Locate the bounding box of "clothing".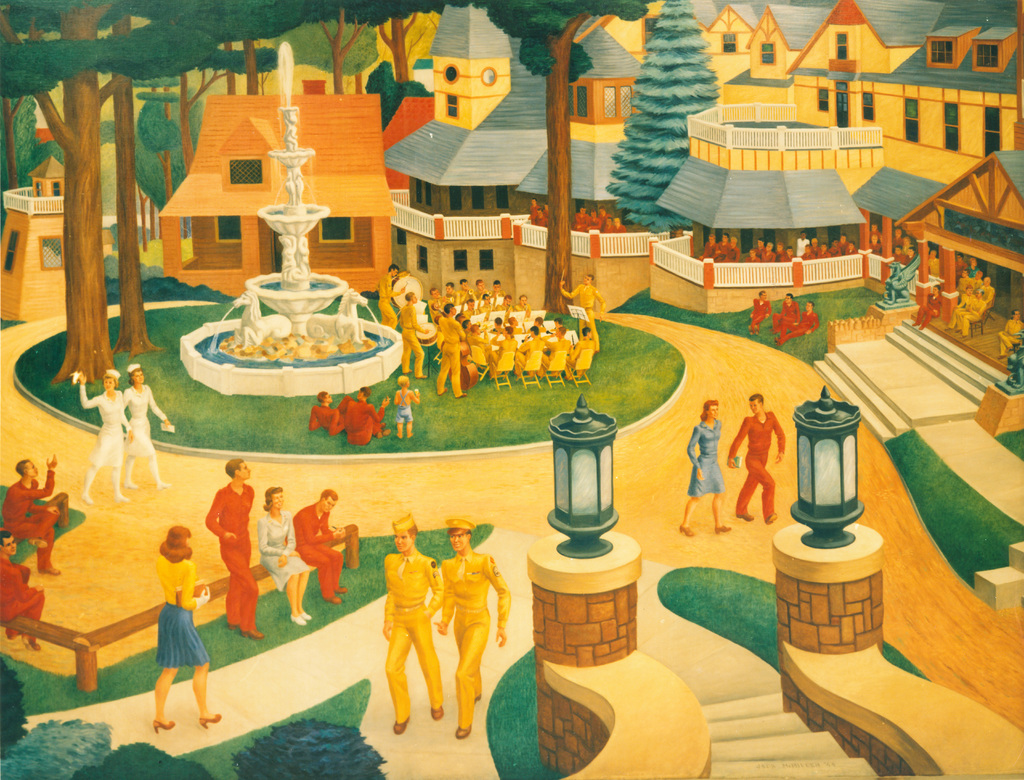
Bounding box: <region>0, 471, 63, 571</region>.
